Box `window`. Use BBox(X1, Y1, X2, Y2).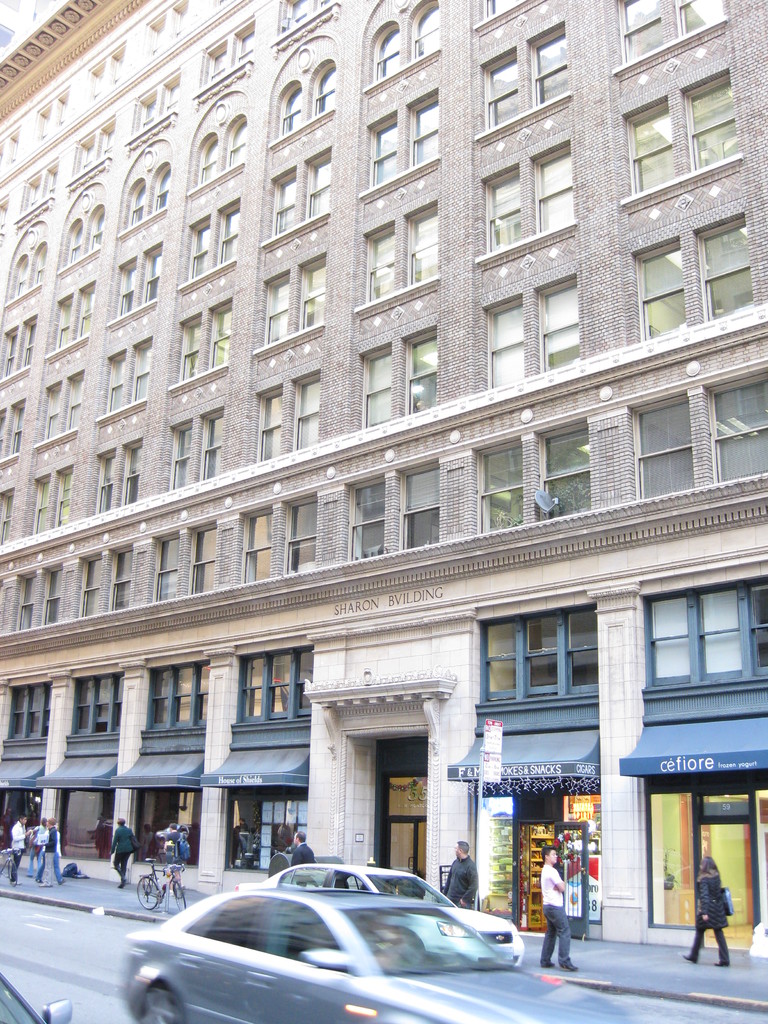
BBox(184, 225, 212, 280).
